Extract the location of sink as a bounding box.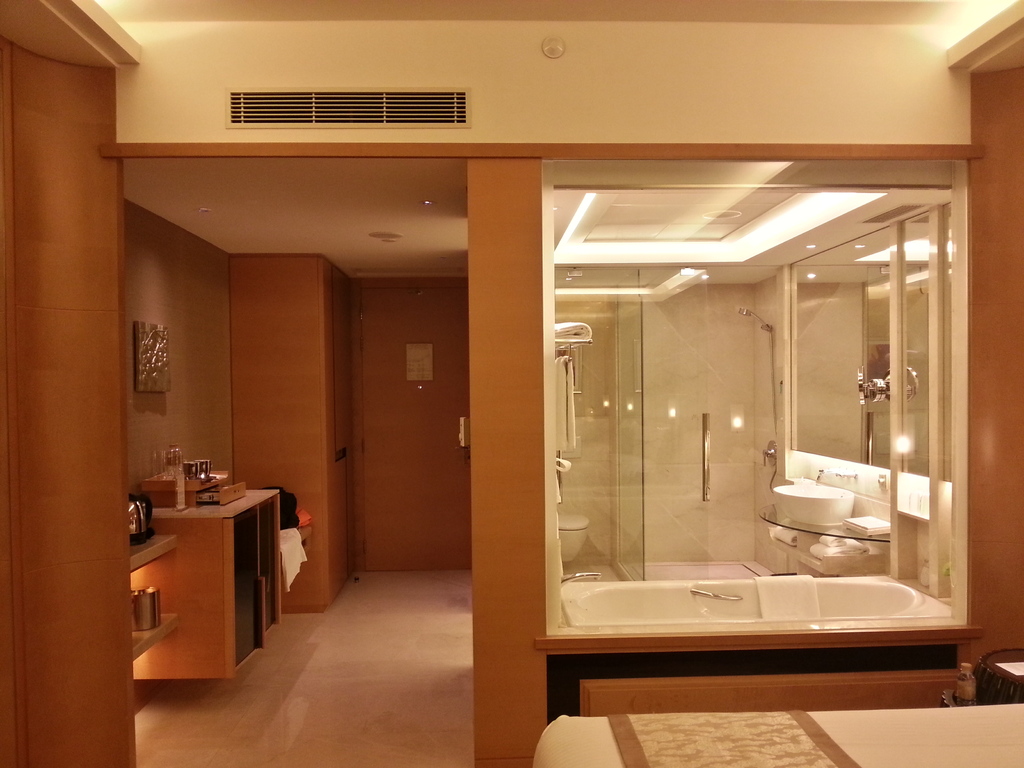
771:468:859:530.
